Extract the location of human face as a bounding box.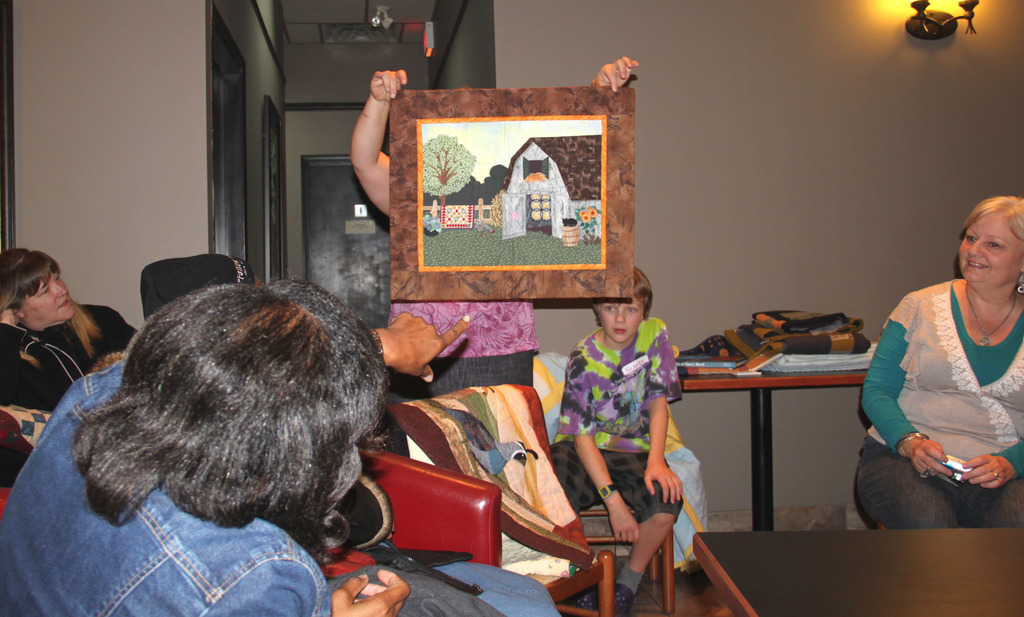
l=597, t=301, r=644, b=339.
